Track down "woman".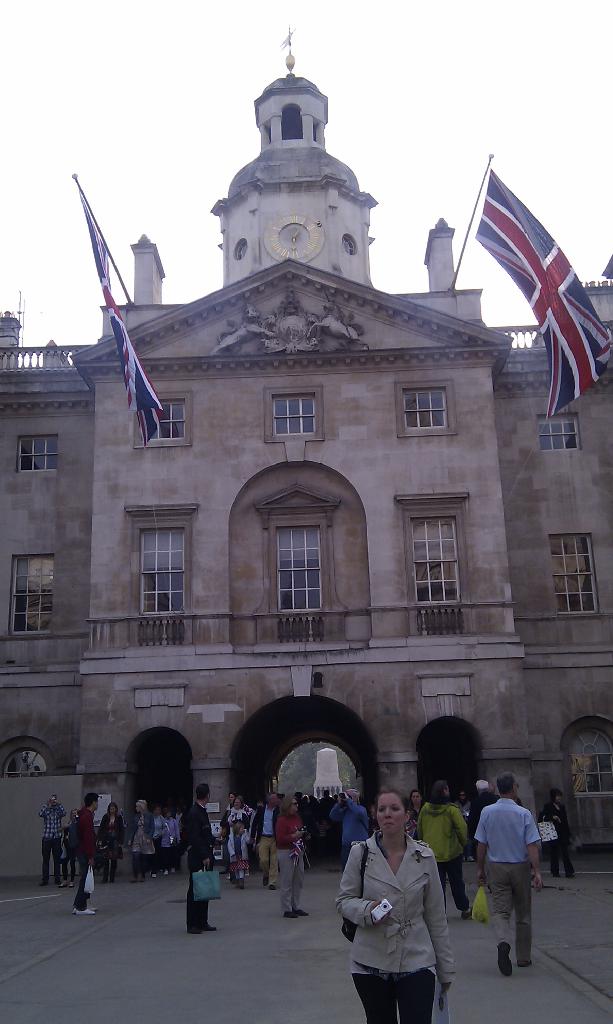
Tracked to 95 799 124 883.
